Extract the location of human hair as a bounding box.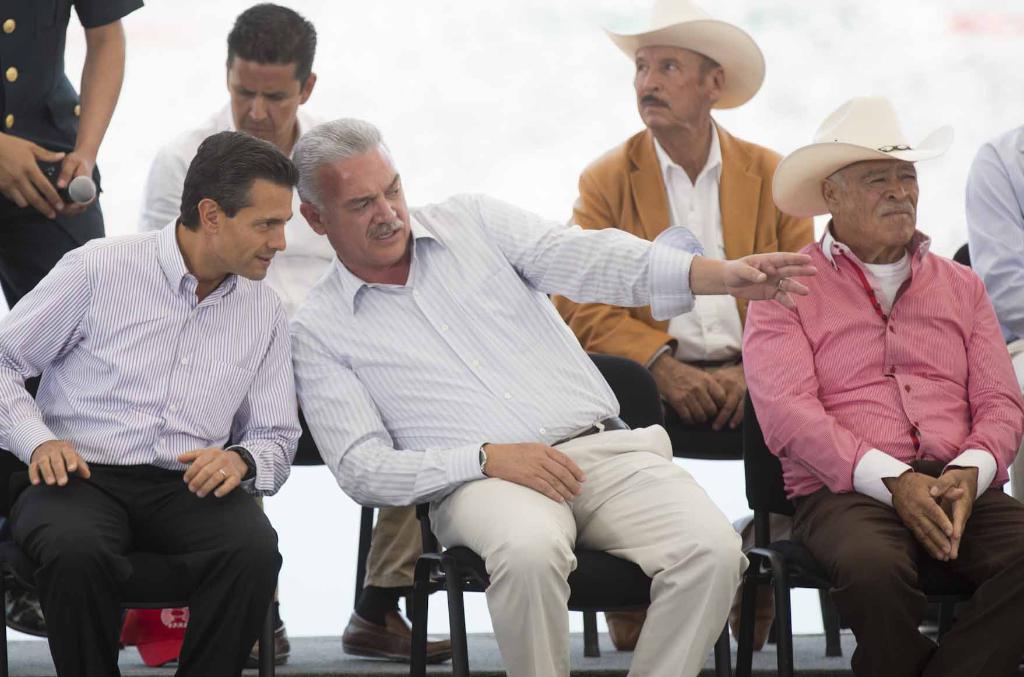
x1=170 y1=123 x2=308 y2=240.
